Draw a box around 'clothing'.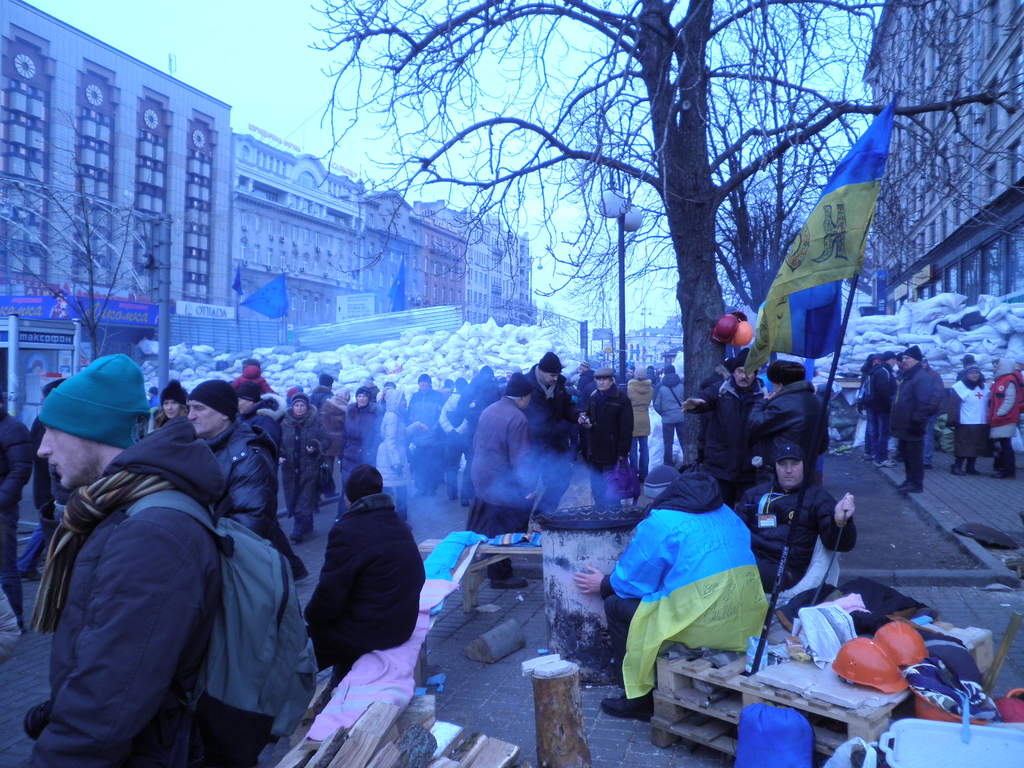
Rect(893, 368, 937, 495).
